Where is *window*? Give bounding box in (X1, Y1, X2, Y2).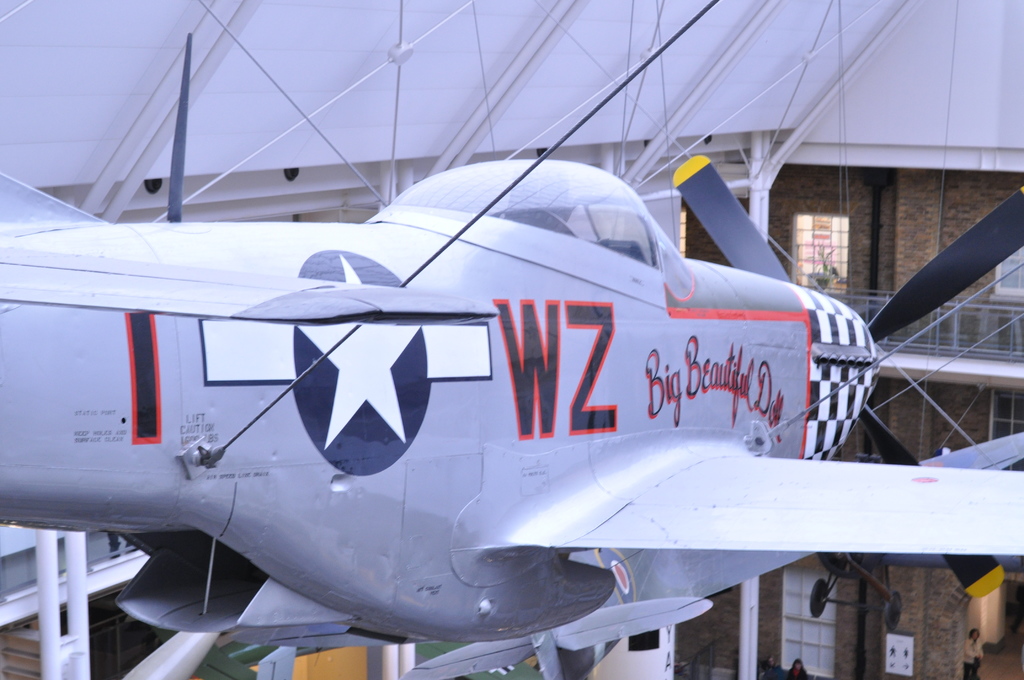
(790, 213, 849, 305).
